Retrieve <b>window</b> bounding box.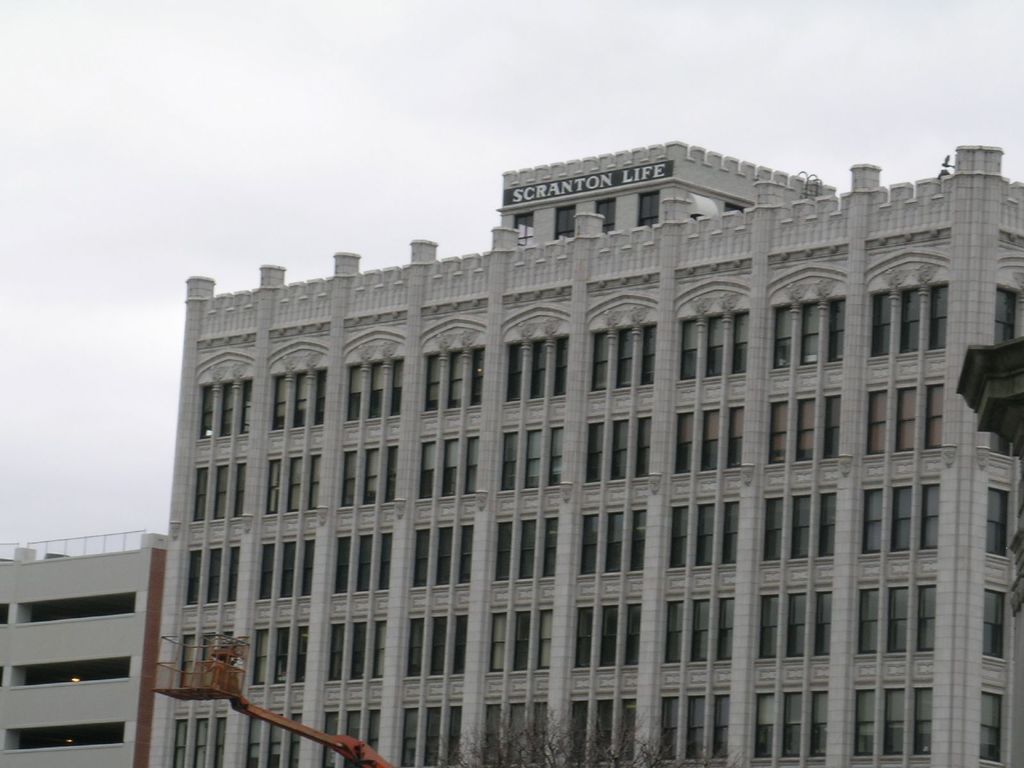
Bounding box: box(512, 209, 533, 249).
